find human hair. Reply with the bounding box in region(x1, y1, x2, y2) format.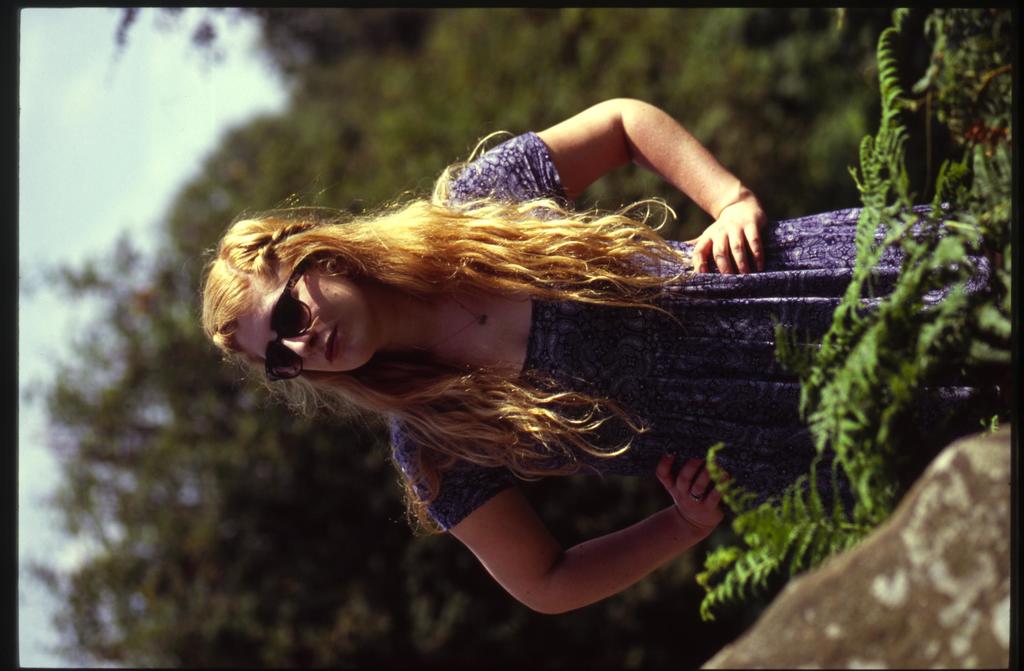
region(196, 217, 691, 479).
